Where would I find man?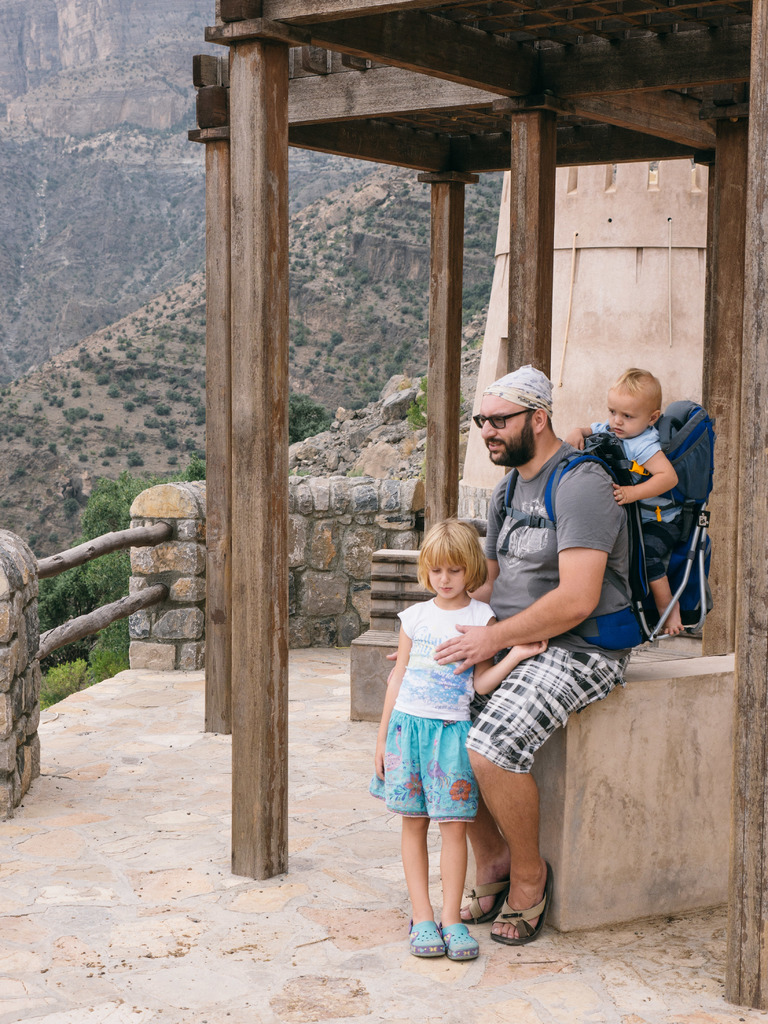
At 458, 359, 687, 935.
